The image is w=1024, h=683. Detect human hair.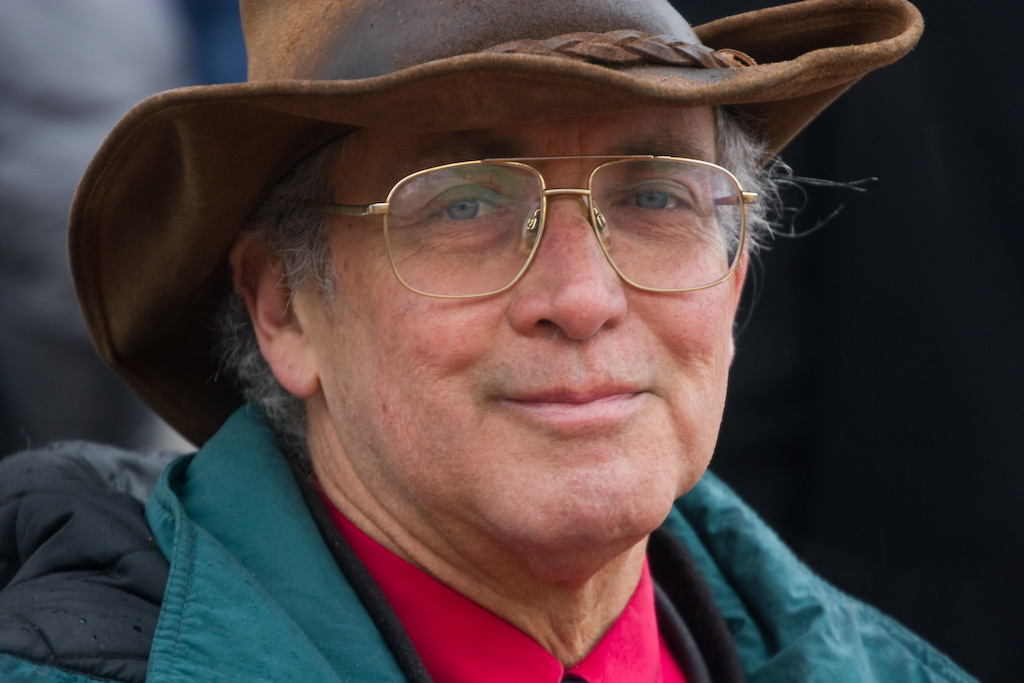
Detection: (x1=207, y1=99, x2=864, y2=460).
